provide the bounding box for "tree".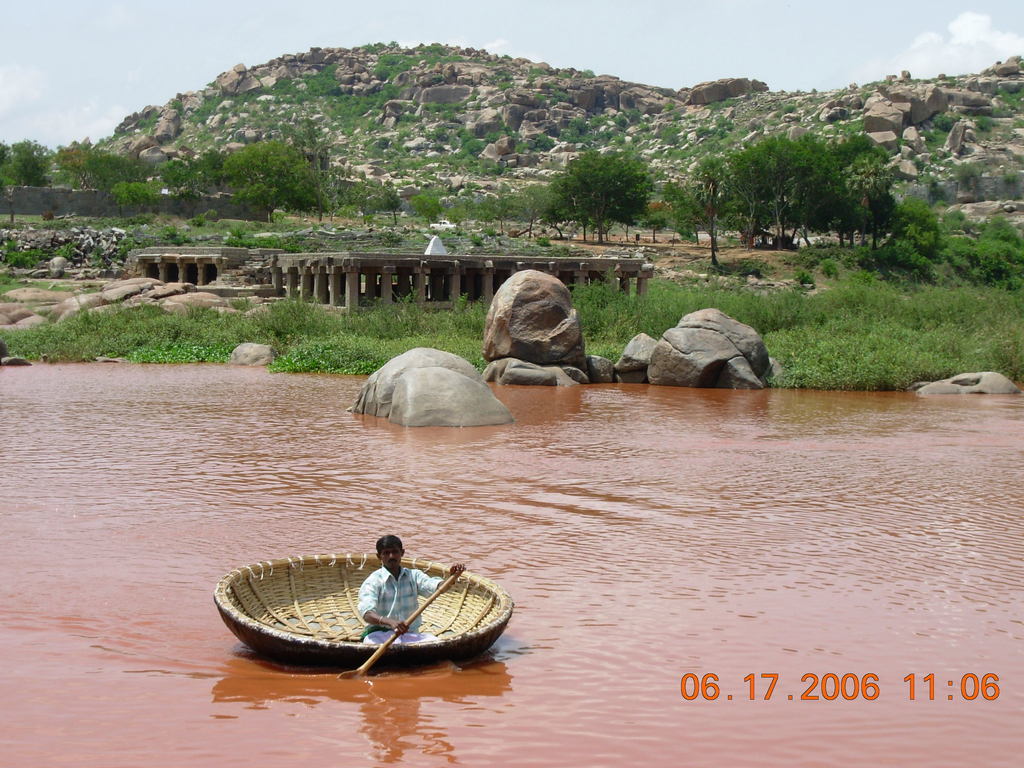
x1=465, y1=186, x2=490, y2=227.
